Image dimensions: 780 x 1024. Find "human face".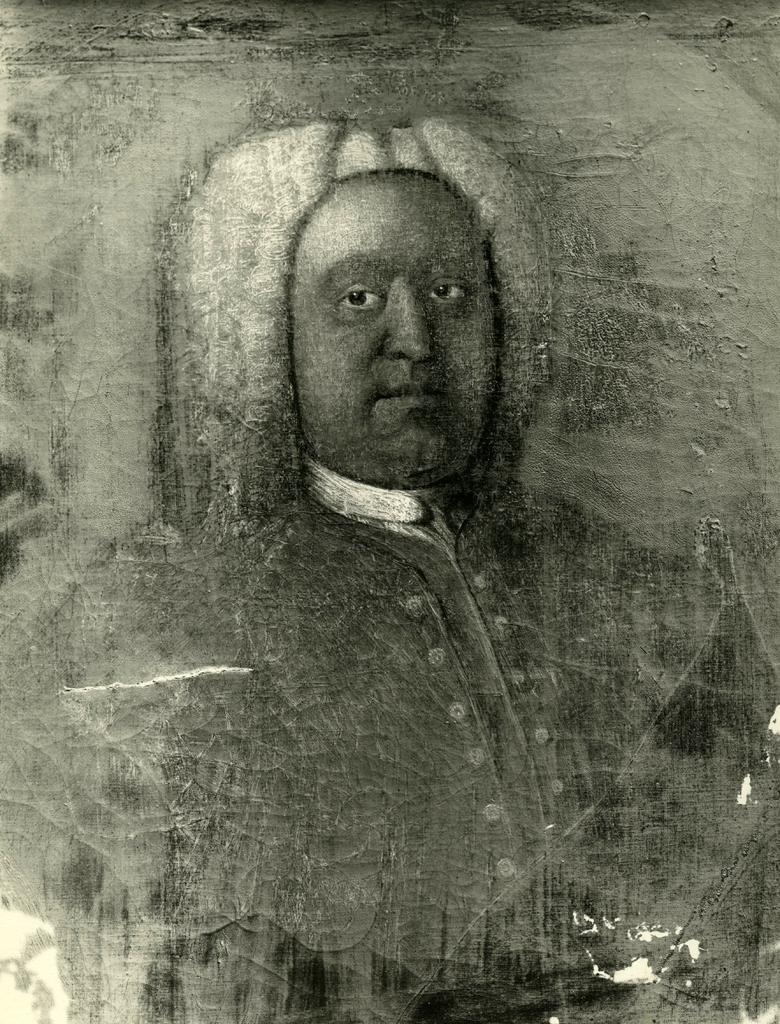
select_region(283, 168, 512, 468).
